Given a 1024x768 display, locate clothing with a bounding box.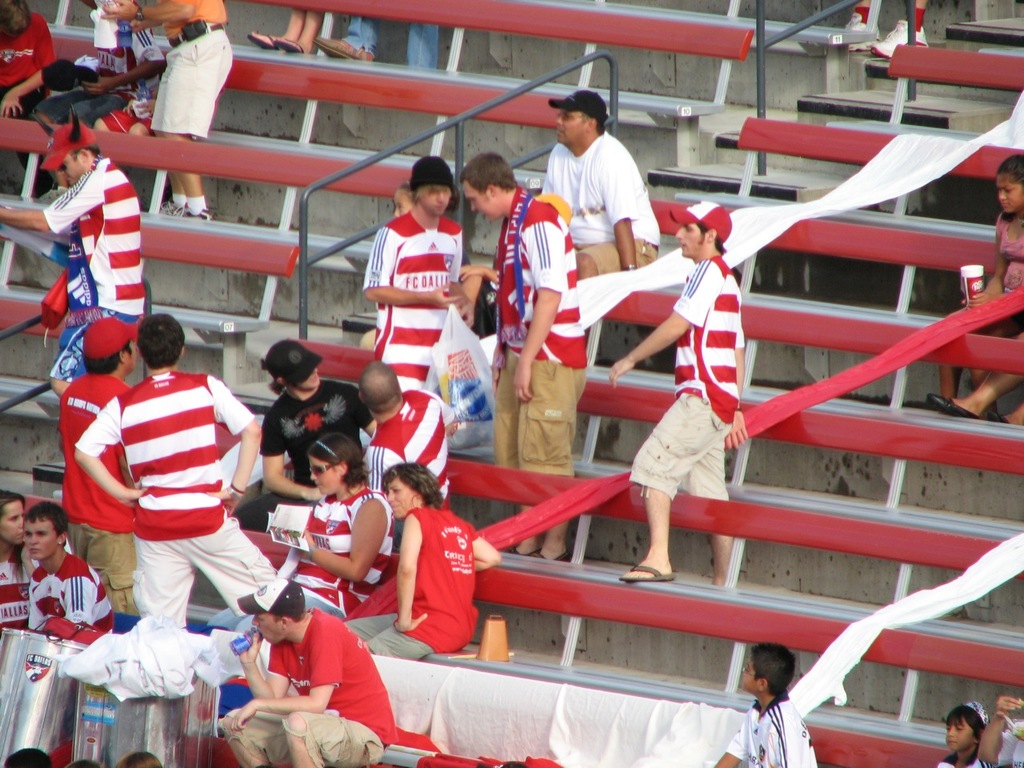
Located: l=0, t=8, r=58, b=188.
